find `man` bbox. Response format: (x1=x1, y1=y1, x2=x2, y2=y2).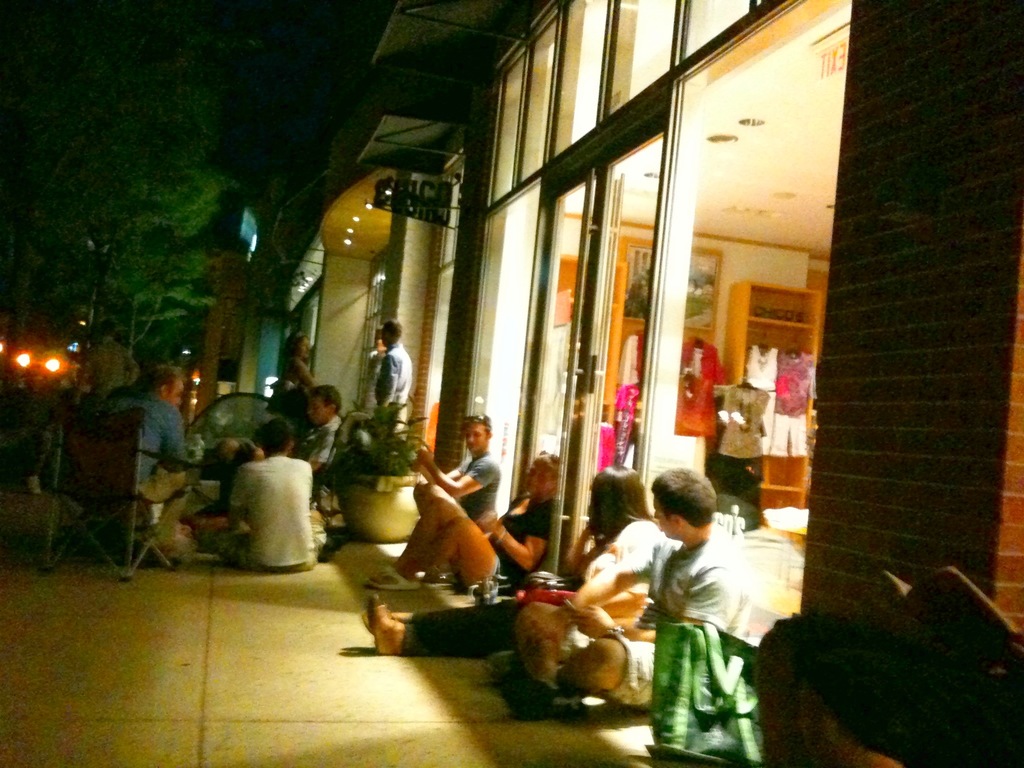
(x1=207, y1=399, x2=358, y2=575).
